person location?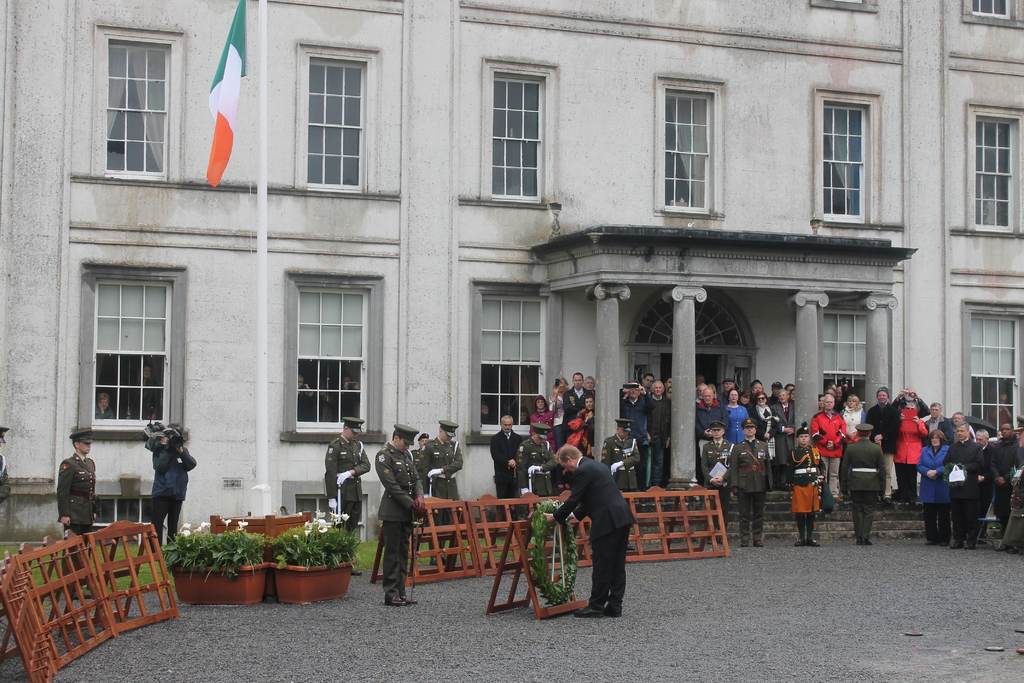
pyautogui.locateOnScreen(323, 416, 371, 572)
